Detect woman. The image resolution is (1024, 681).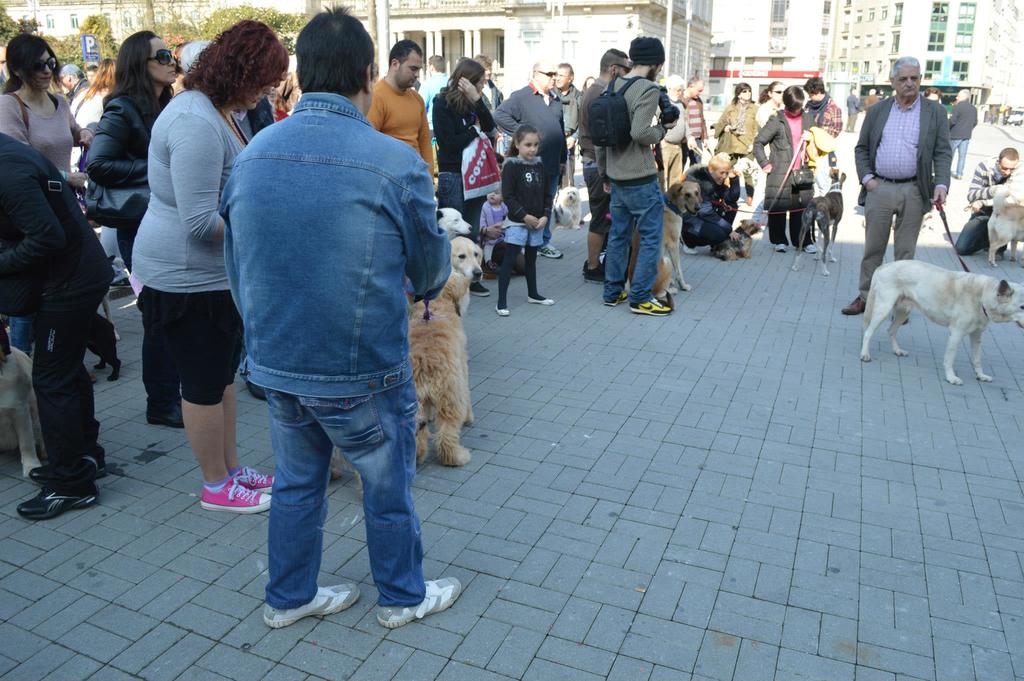
BBox(756, 80, 788, 156).
